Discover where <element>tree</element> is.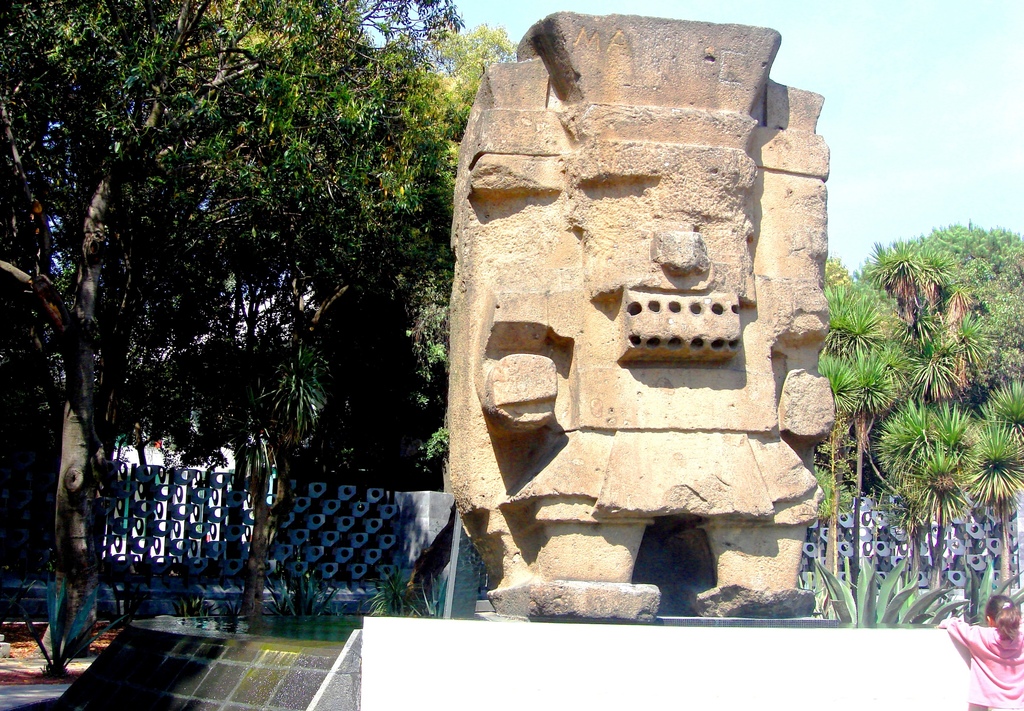
Discovered at locate(947, 381, 1023, 623).
